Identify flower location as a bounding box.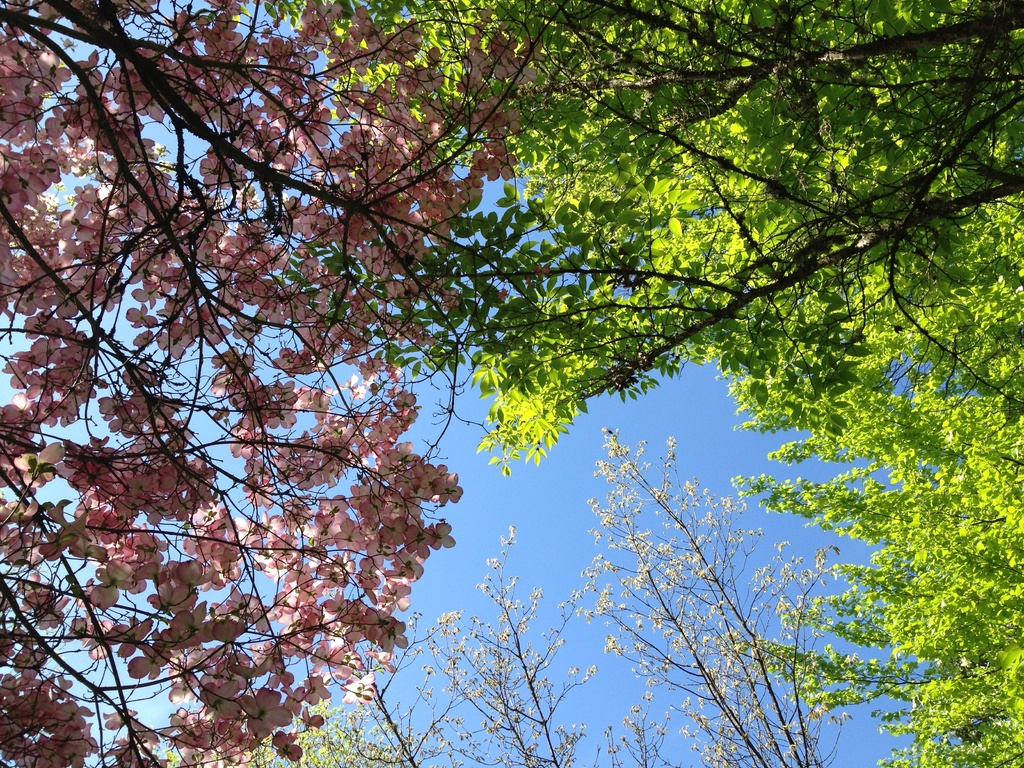
(424, 522, 459, 550).
